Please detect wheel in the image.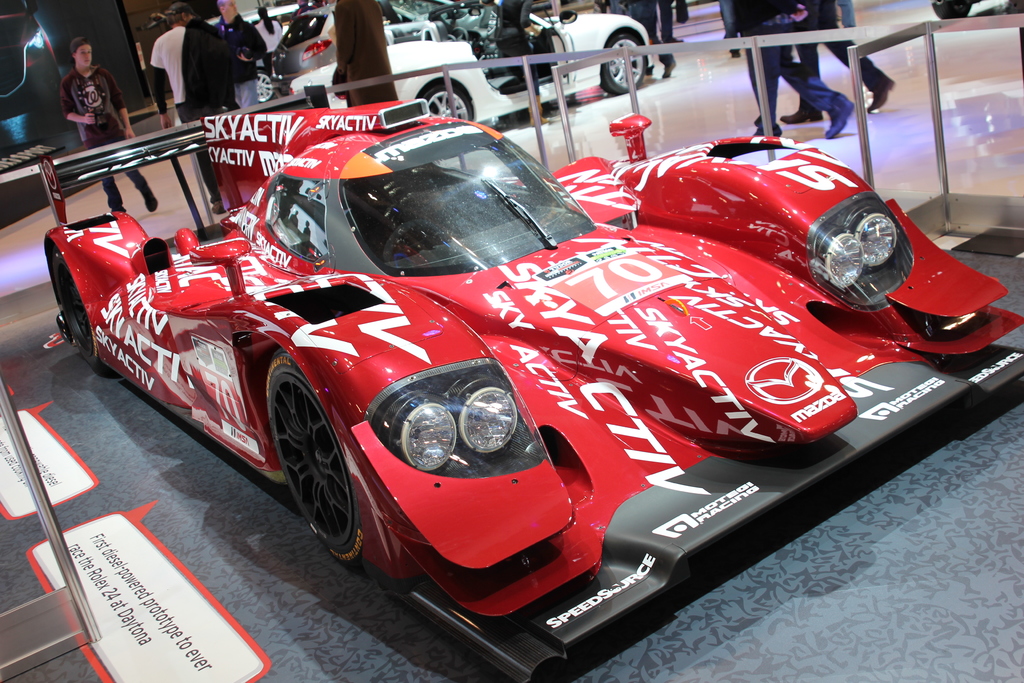
269/363/350/599.
